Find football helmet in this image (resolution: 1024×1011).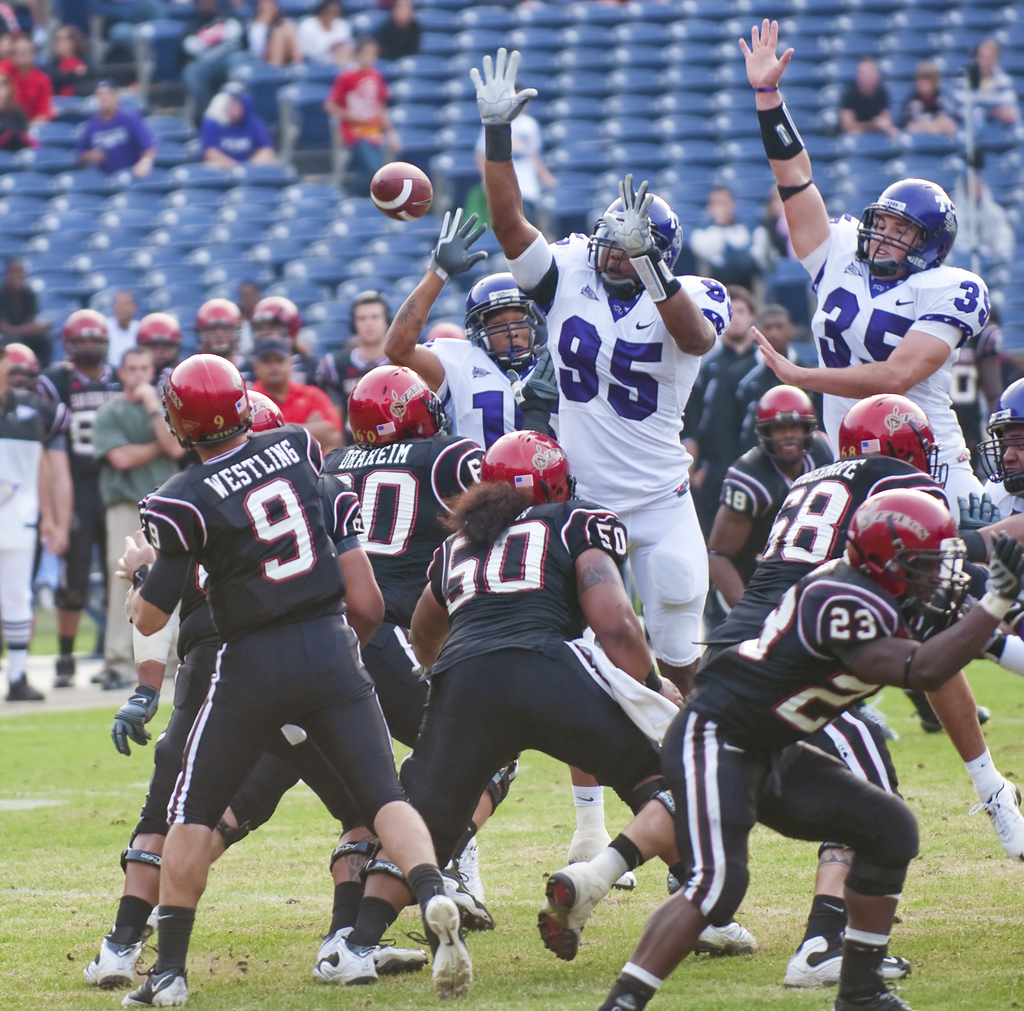
972/373/1023/505.
